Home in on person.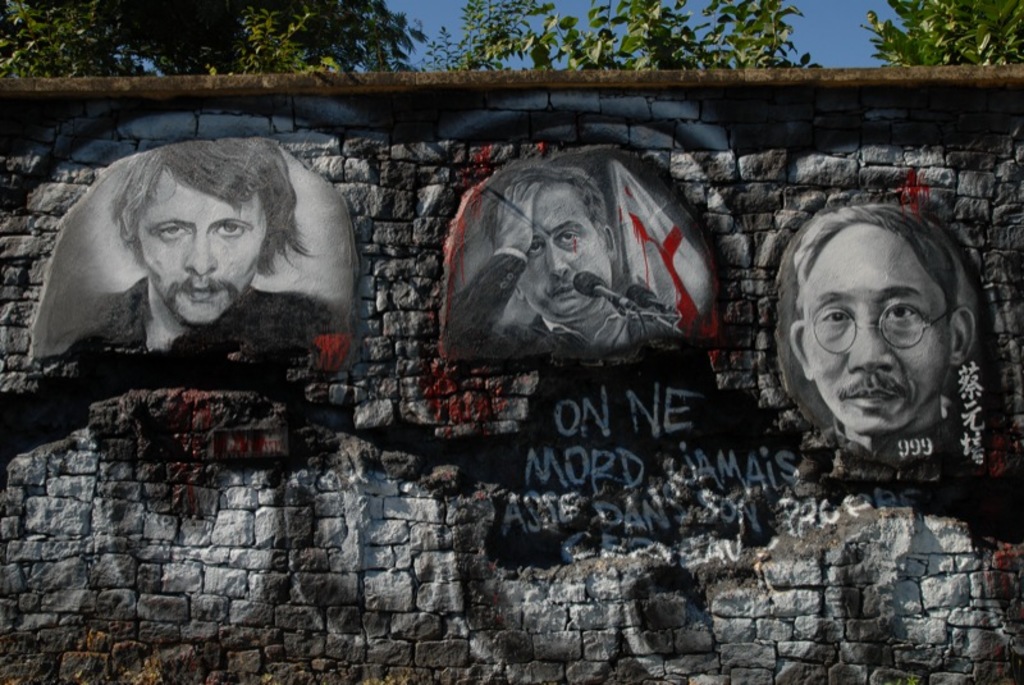
Homed in at 445:149:682:361.
